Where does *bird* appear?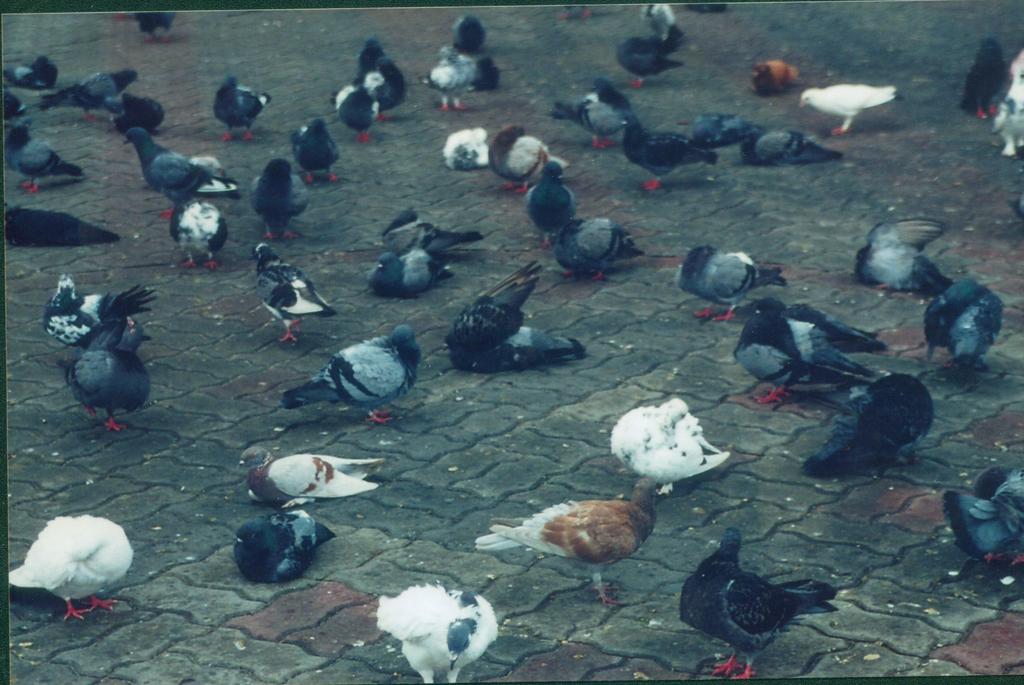
Appears at [961,31,1023,121].
